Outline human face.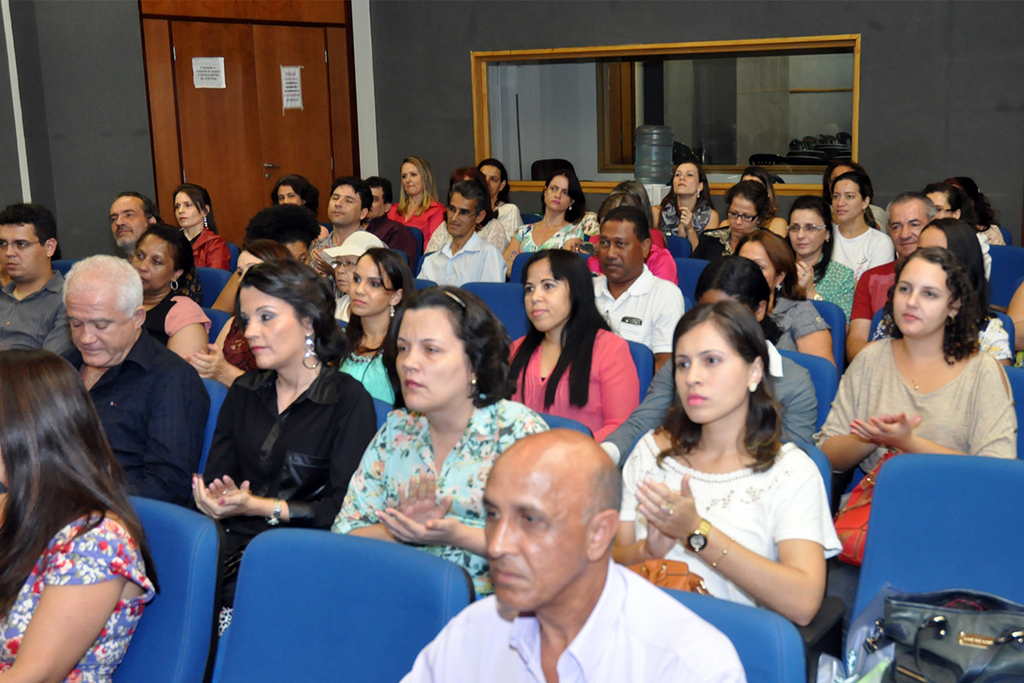
Outline: rect(545, 173, 574, 211).
